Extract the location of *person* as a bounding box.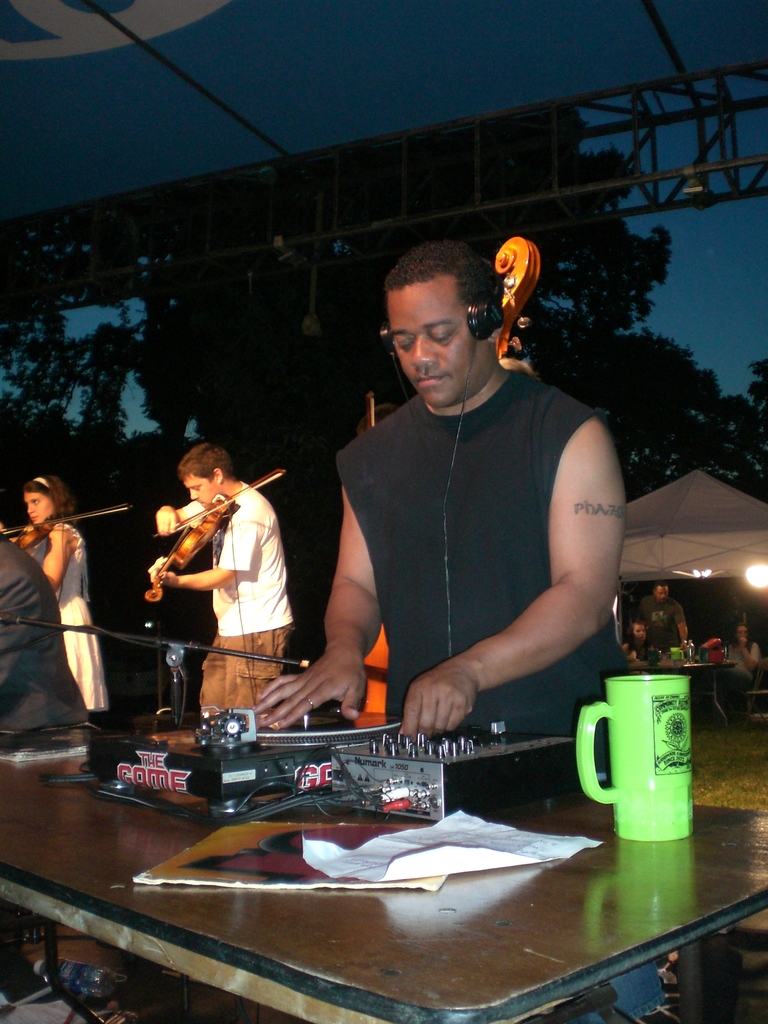
select_region(141, 437, 298, 724).
